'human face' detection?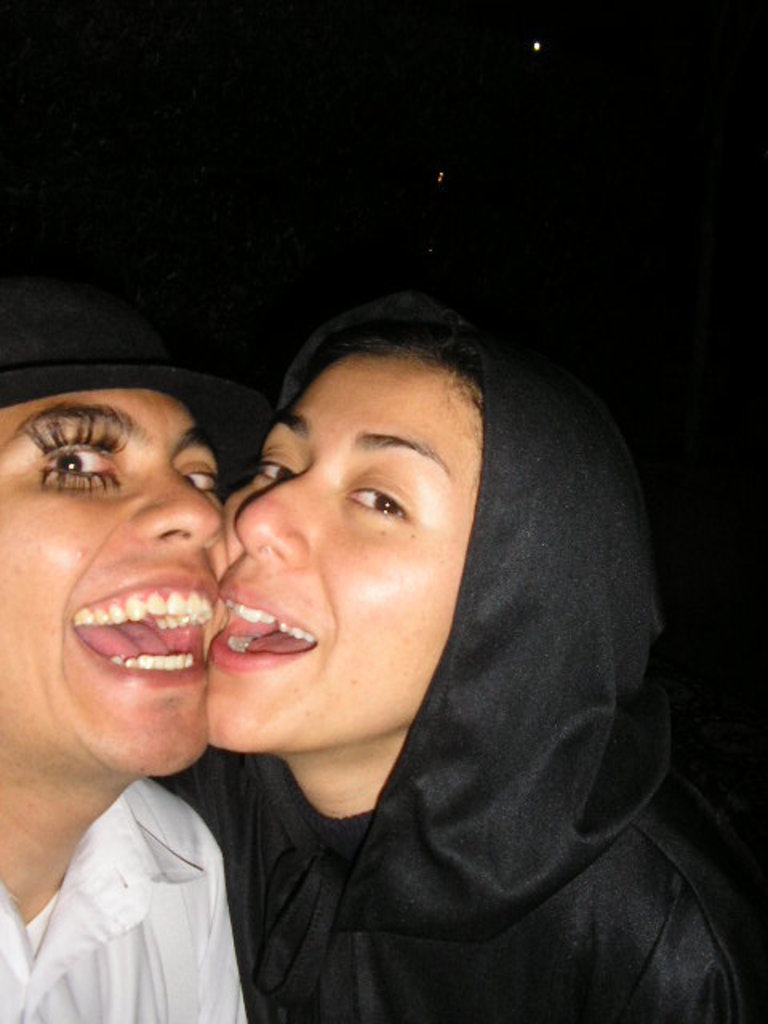
Rect(221, 355, 493, 750)
